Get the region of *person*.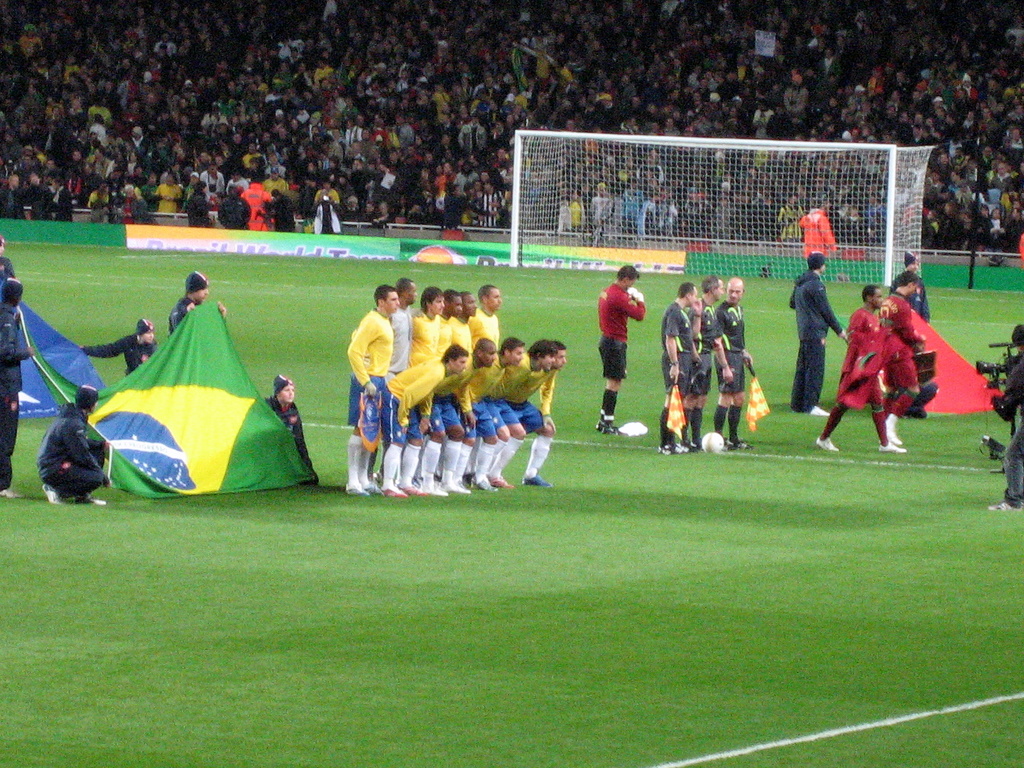
(166, 264, 227, 332).
